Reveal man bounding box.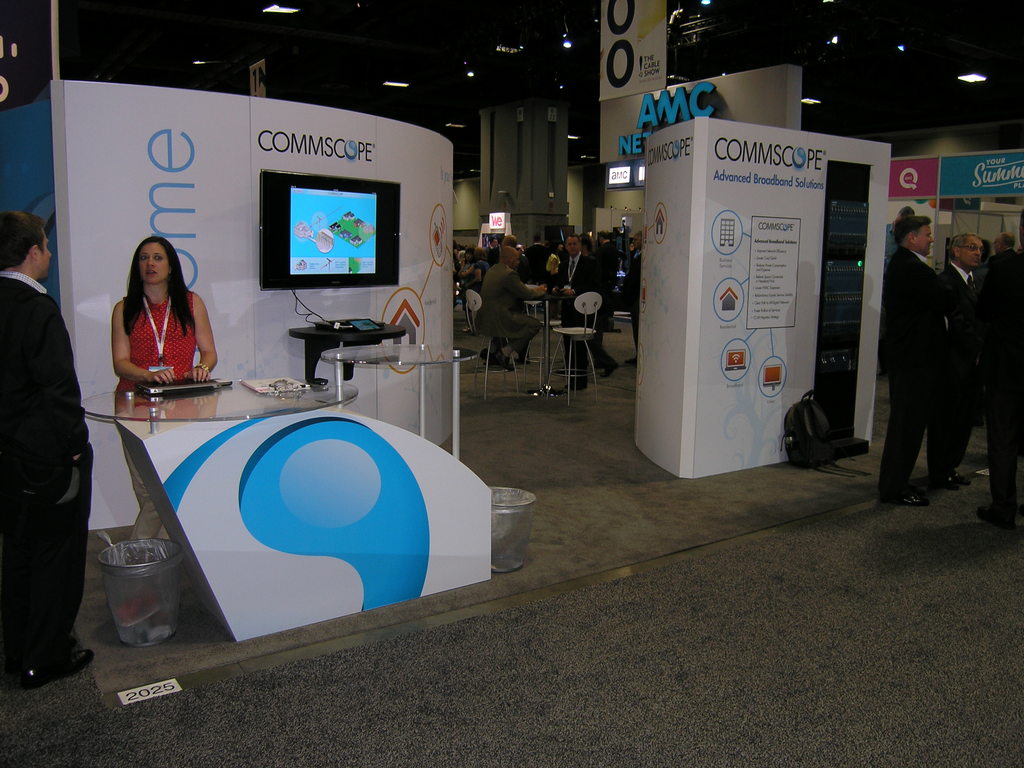
Revealed: (left=1, top=208, right=92, bottom=685).
